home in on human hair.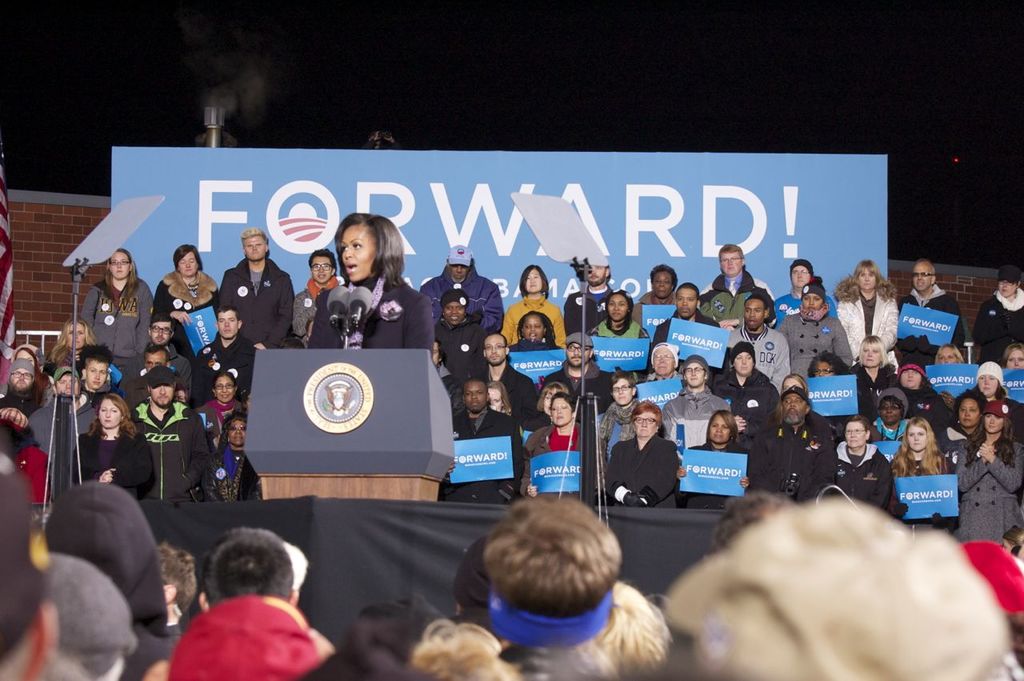
Homed in at box=[950, 389, 982, 423].
